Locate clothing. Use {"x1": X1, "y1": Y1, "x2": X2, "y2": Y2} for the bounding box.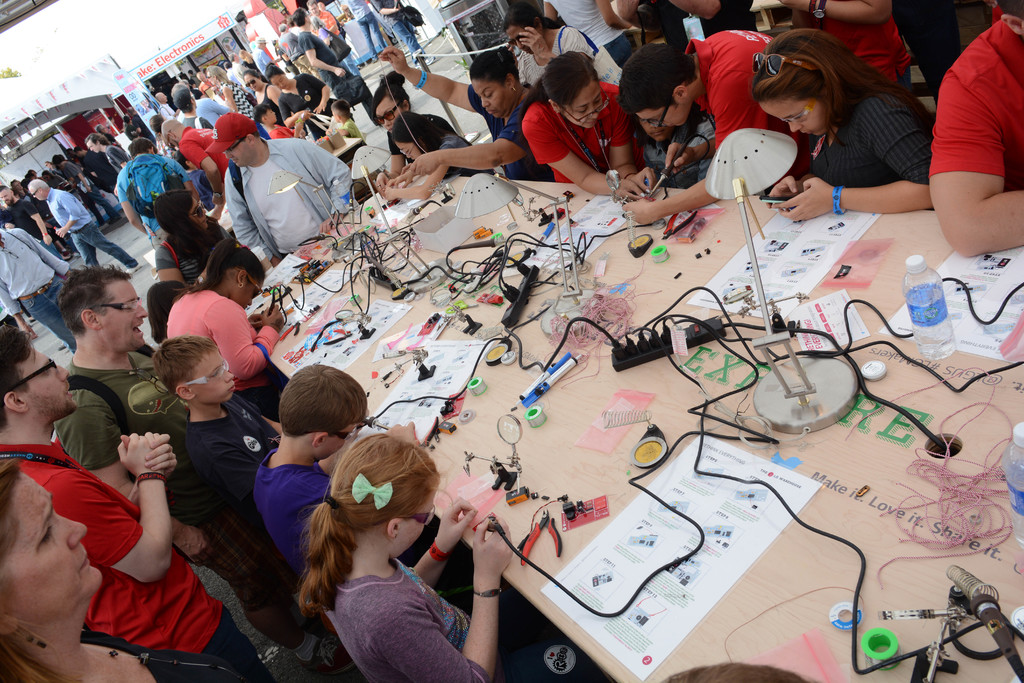
{"x1": 247, "y1": 444, "x2": 332, "y2": 582}.
